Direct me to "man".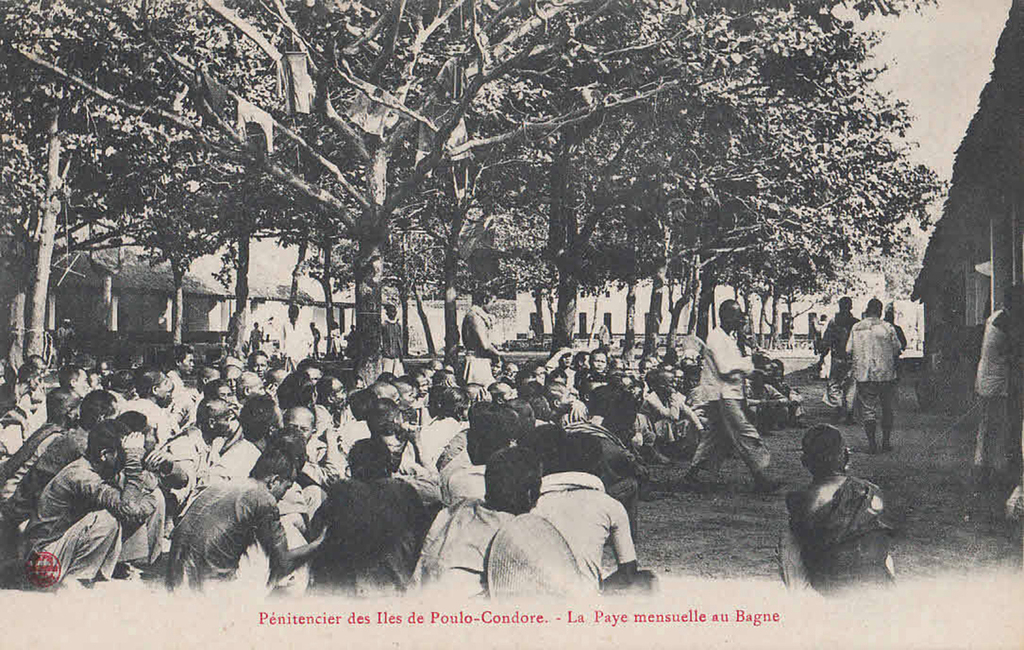
Direction: [84,363,106,396].
